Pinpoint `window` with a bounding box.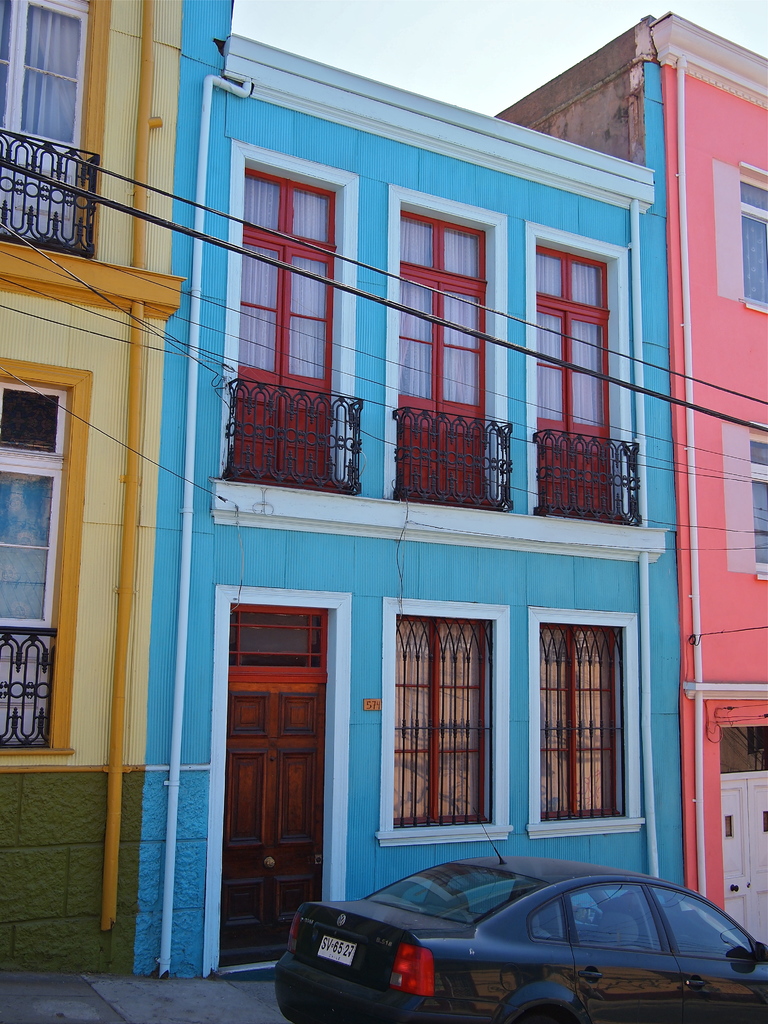
(394, 586, 513, 842).
